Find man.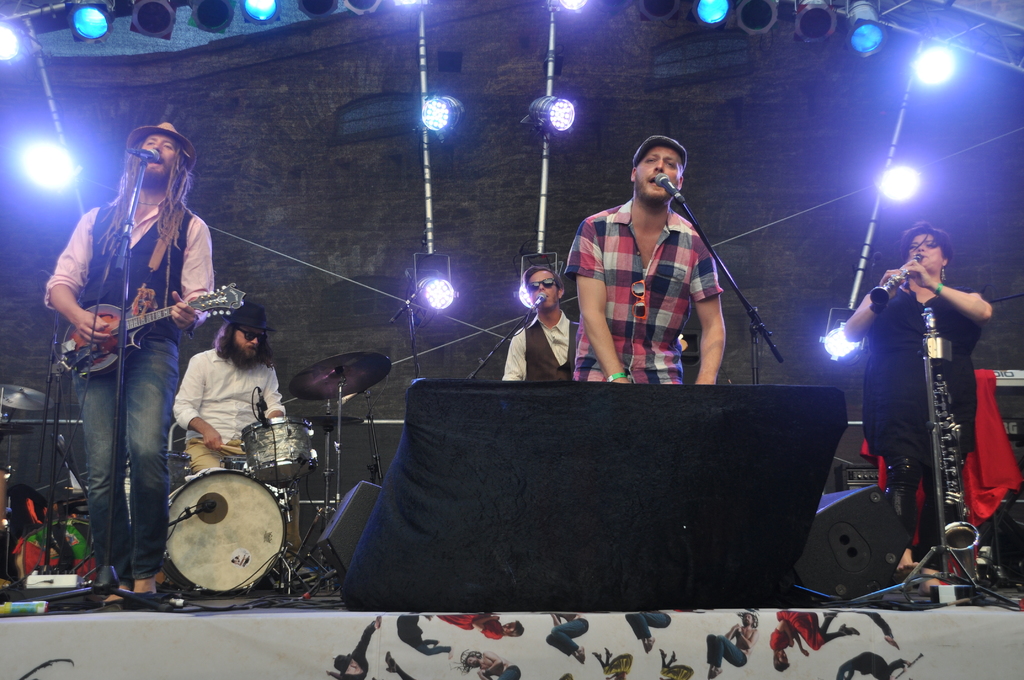
567/129/719/376.
